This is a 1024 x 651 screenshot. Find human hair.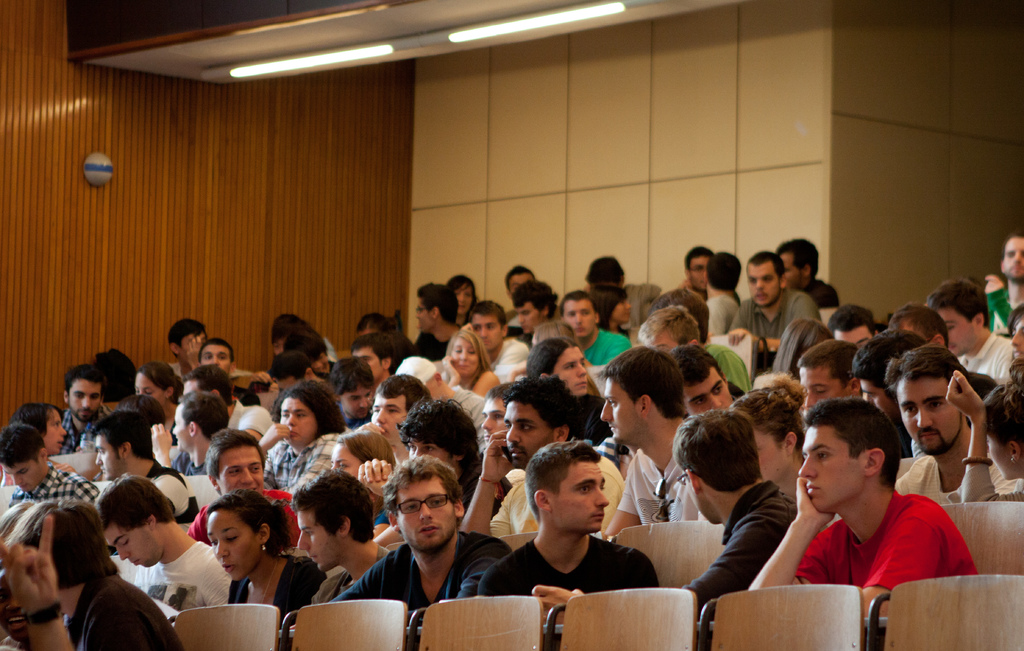
Bounding box: box=[184, 362, 231, 406].
